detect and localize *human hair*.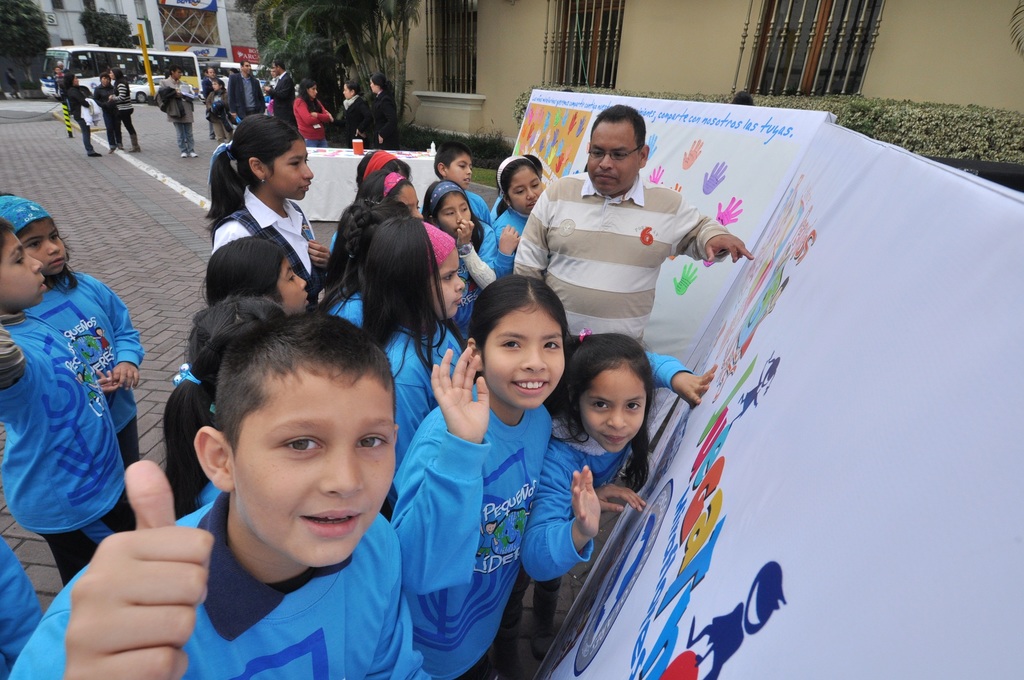
Localized at [x1=432, y1=142, x2=476, y2=185].
